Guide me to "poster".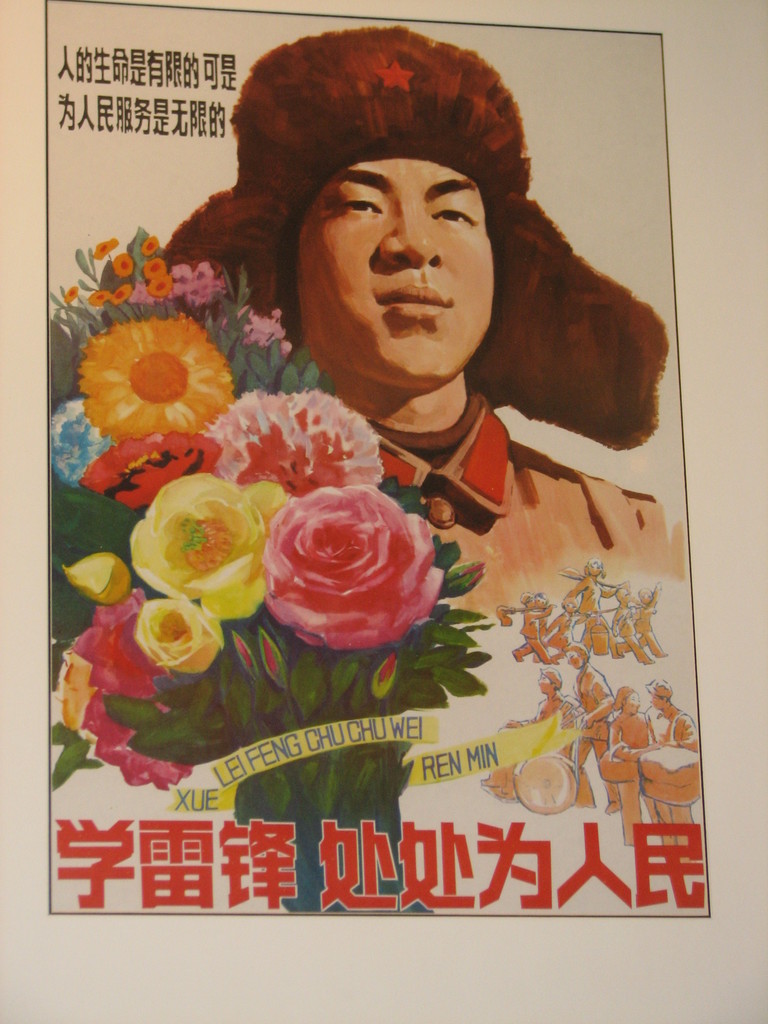
Guidance: [0, 0, 767, 1023].
